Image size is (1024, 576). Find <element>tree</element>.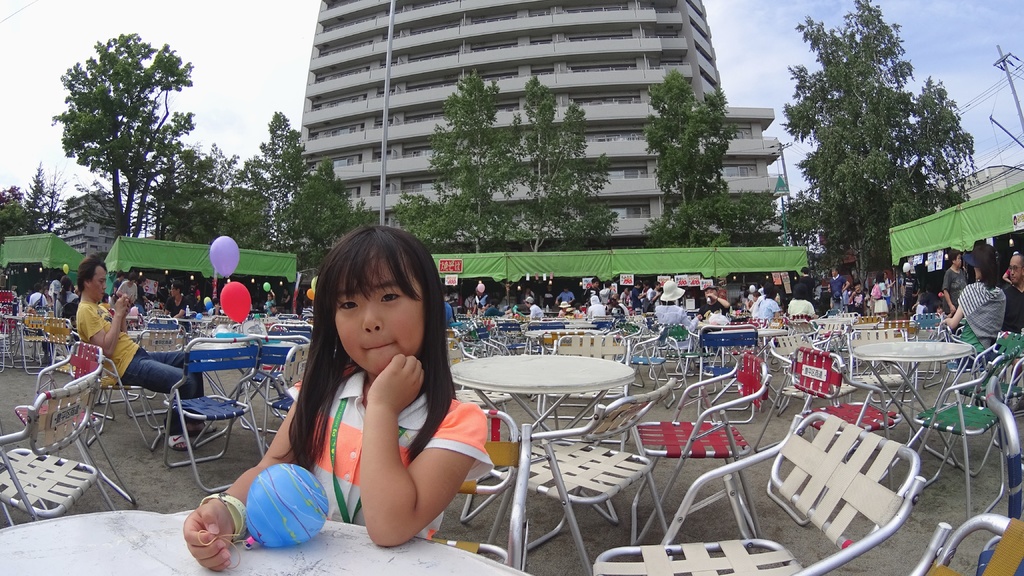
detection(47, 31, 193, 249).
